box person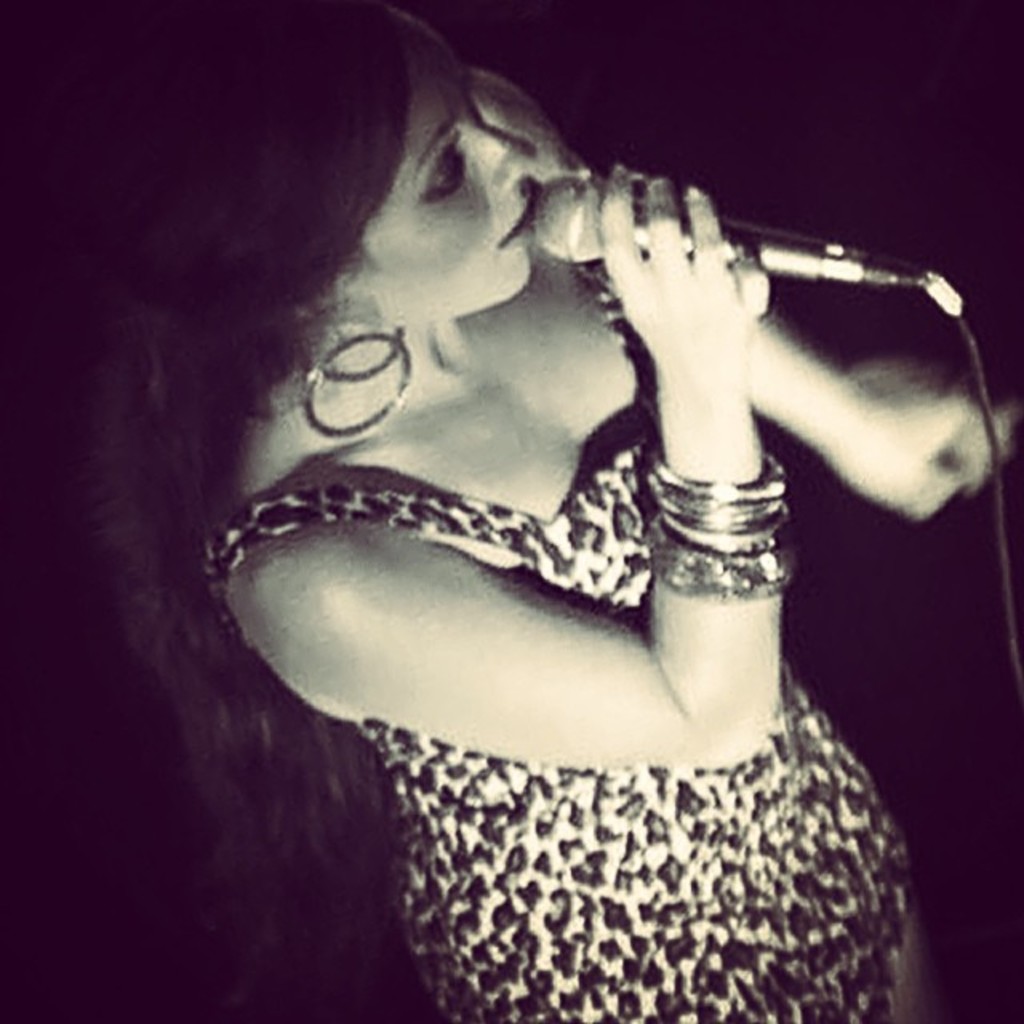
bbox=(91, 0, 1023, 1023)
